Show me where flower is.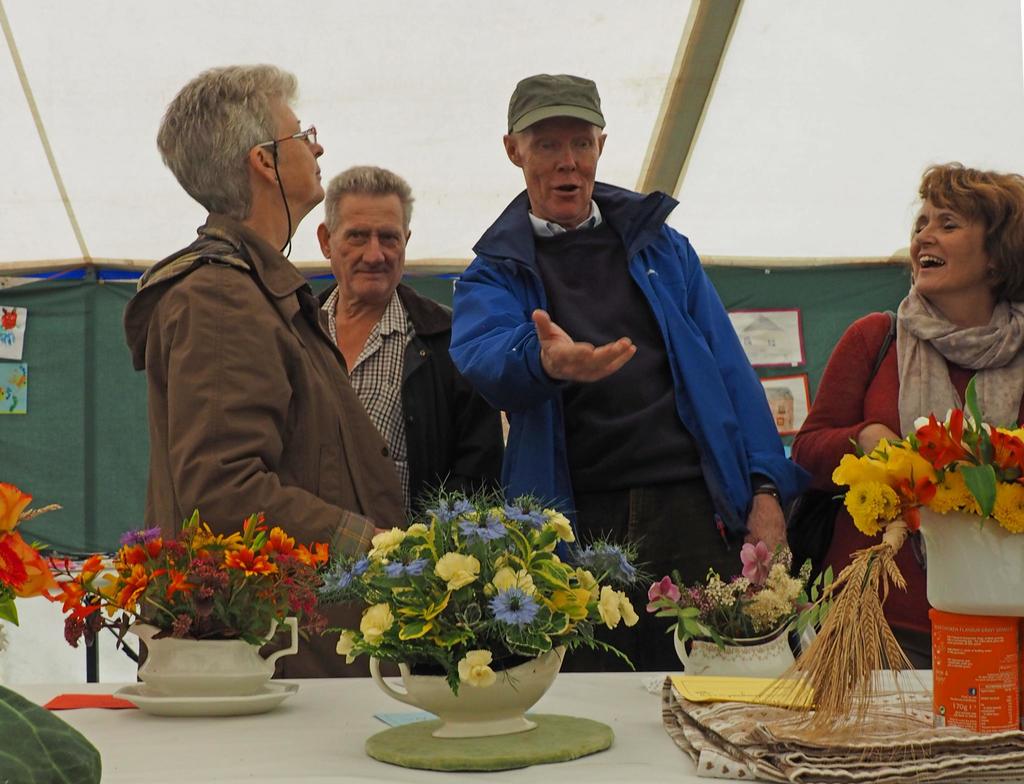
flower is at select_region(732, 544, 771, 631).
